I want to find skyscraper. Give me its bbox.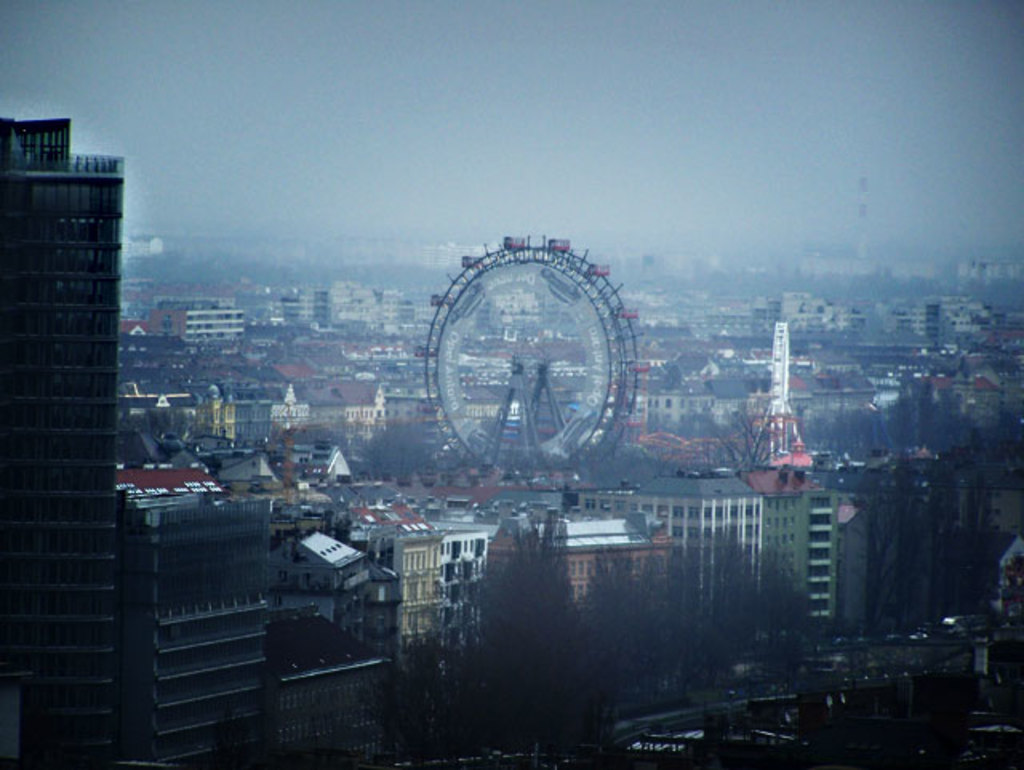
[770,495,837,634].
